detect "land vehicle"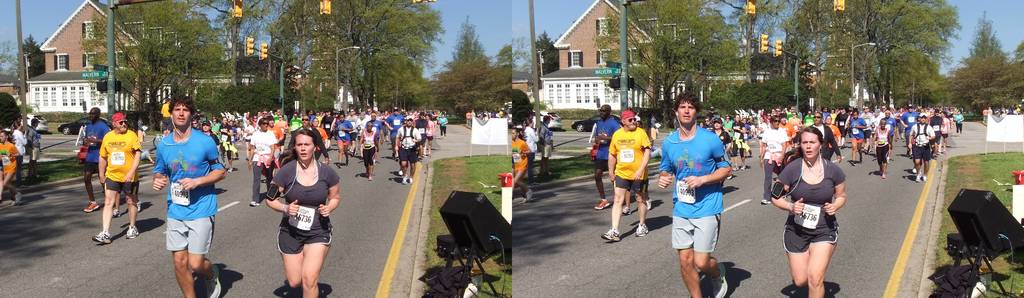
(x1=570, y1=109, x2=620, y2=136)
